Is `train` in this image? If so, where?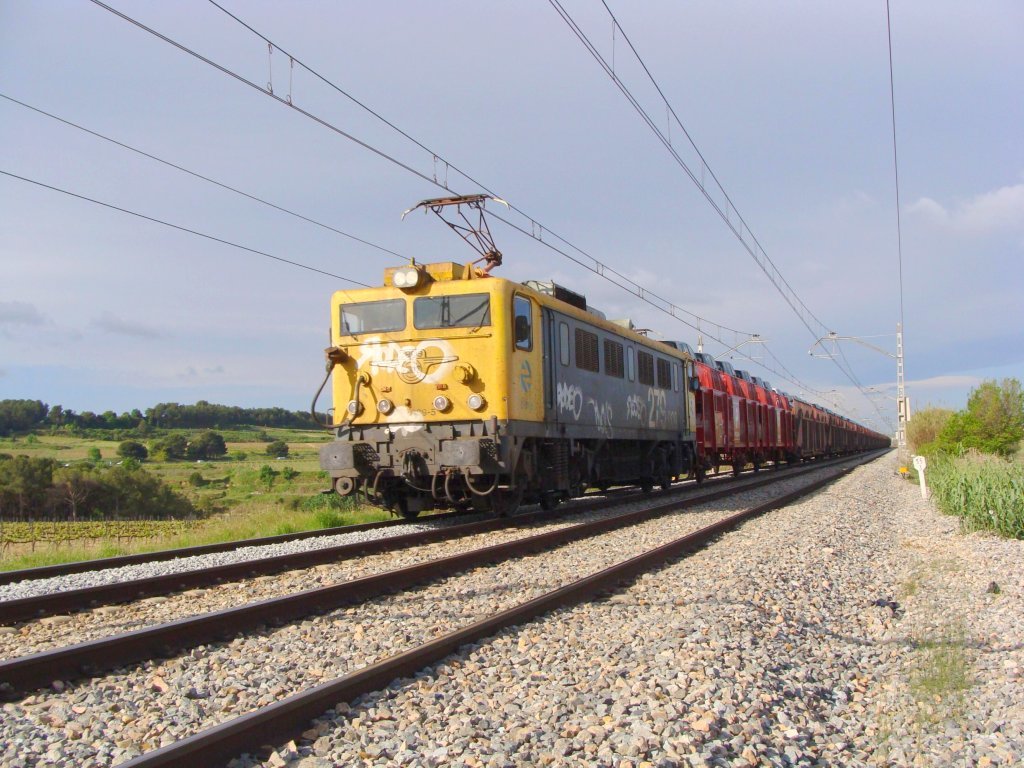
Yes, at <bbox>309, 190, 888, 516</bbox>.
